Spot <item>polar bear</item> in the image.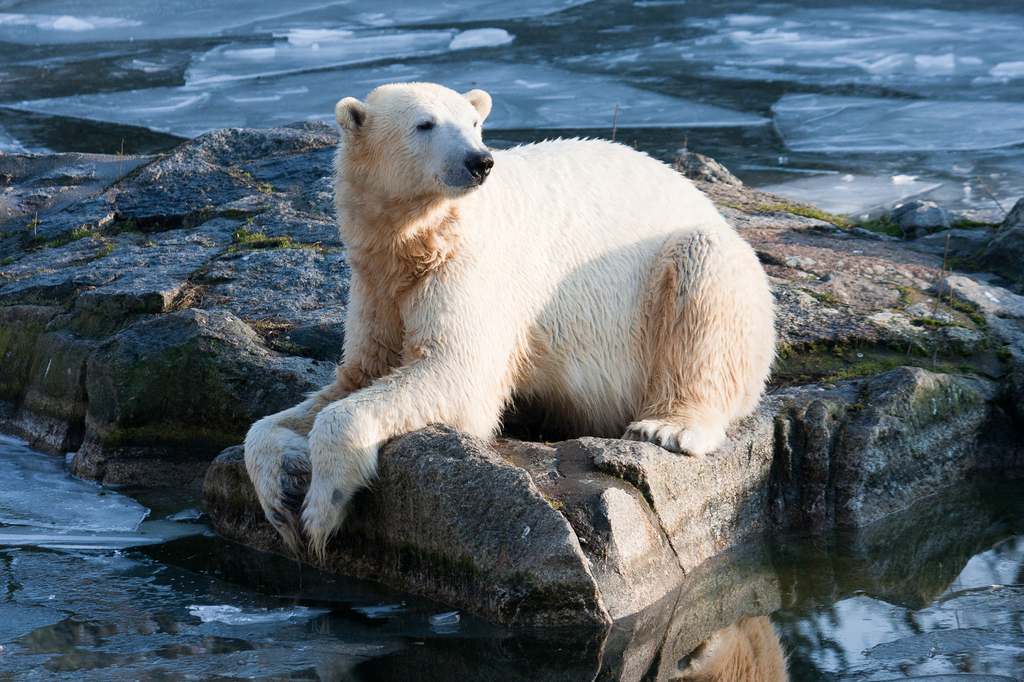
<item>polar bear</item> found at <box>234,73,778,564</box>.
